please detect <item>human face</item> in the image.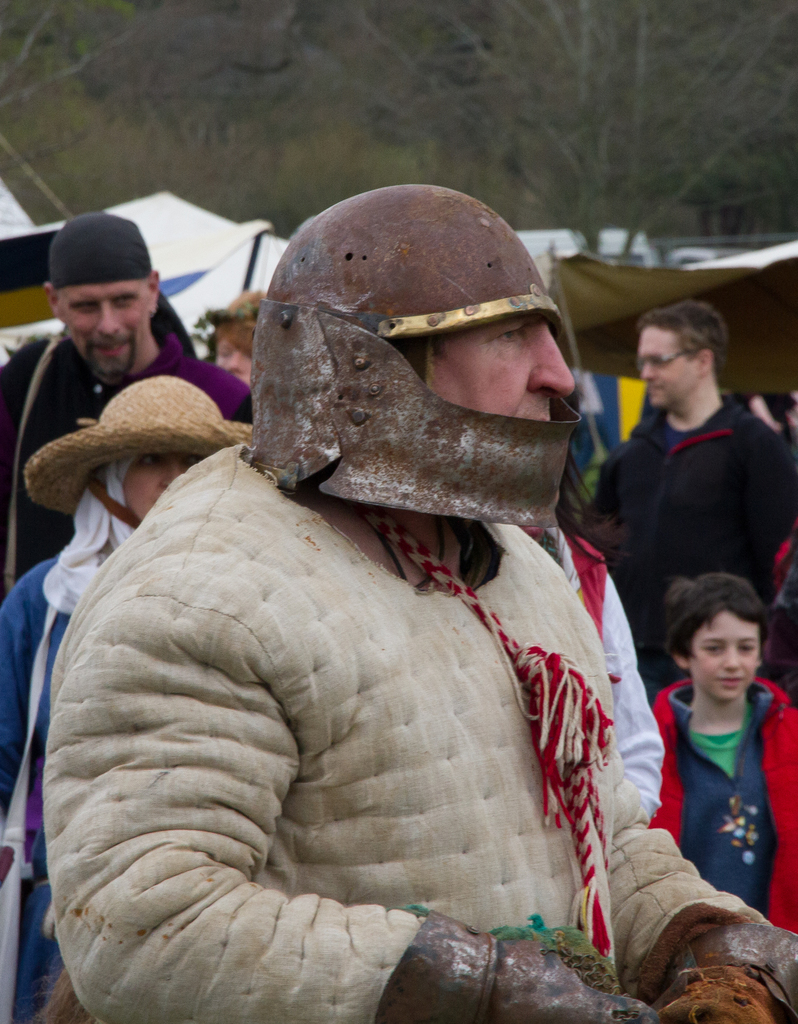
[x1=678, y1=602, x2=762, y2=702].
